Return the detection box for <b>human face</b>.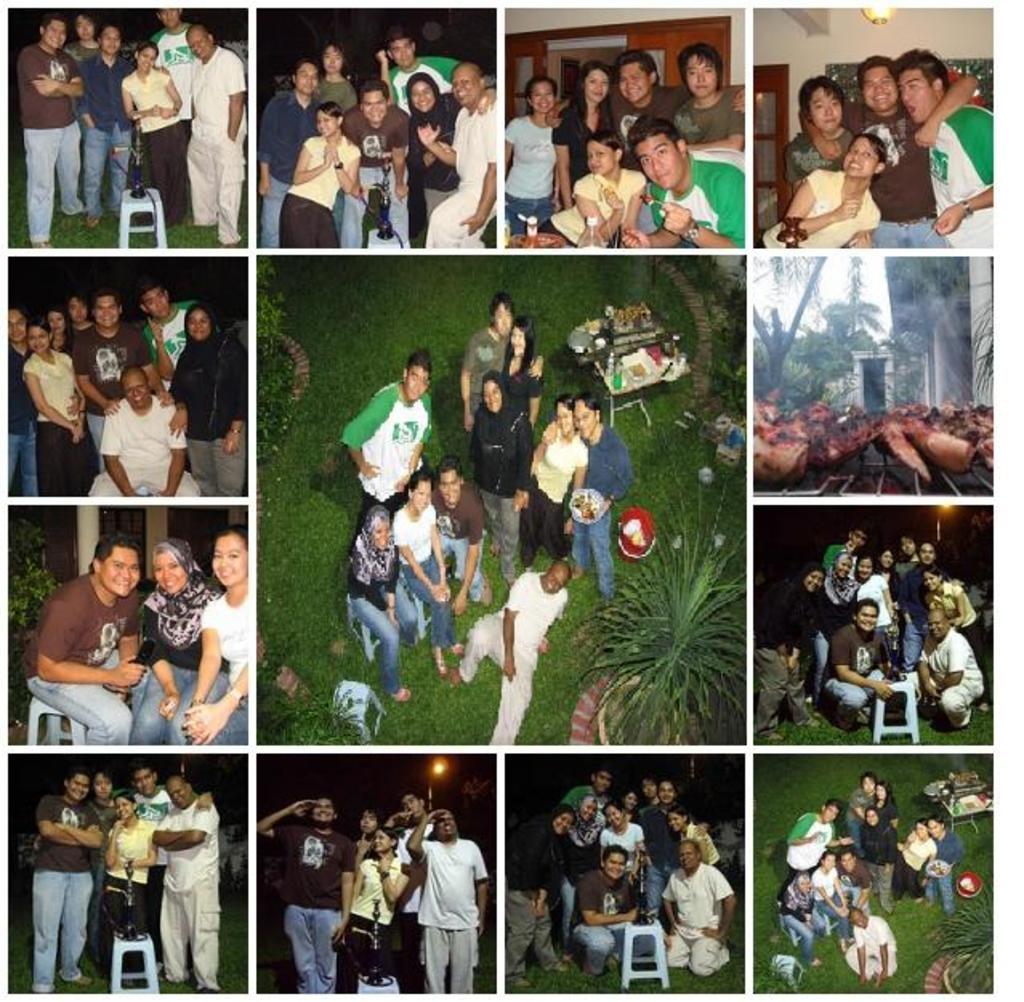
(91, 293, 117, 325).
